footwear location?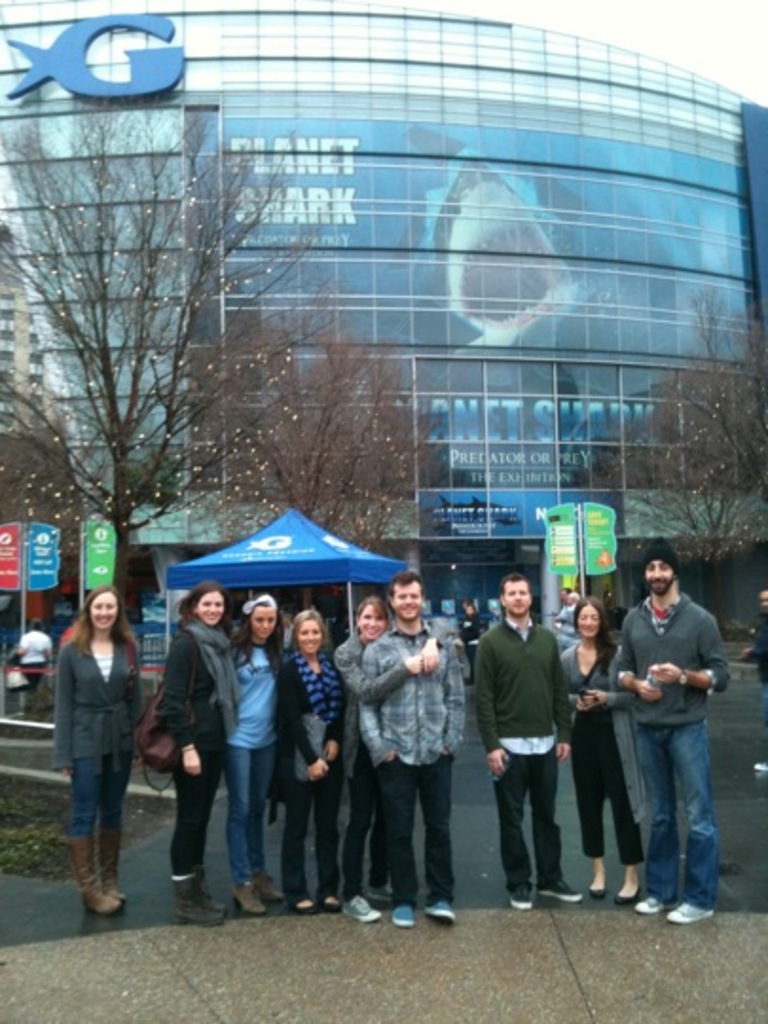
347,895,379,920
